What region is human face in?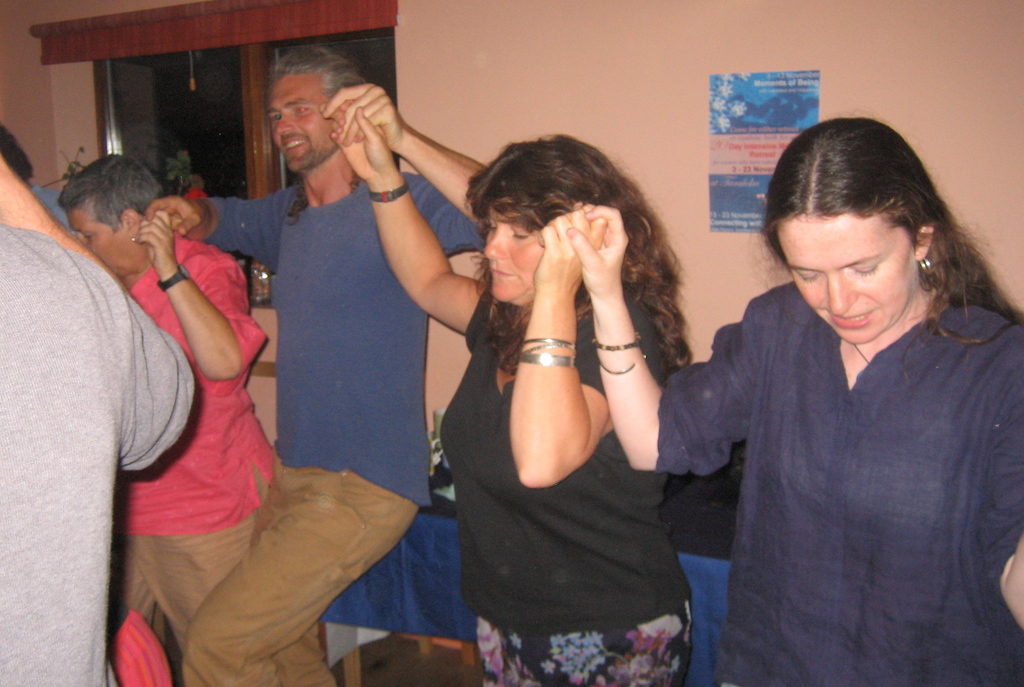
box=[483, 206, 541, 302].
